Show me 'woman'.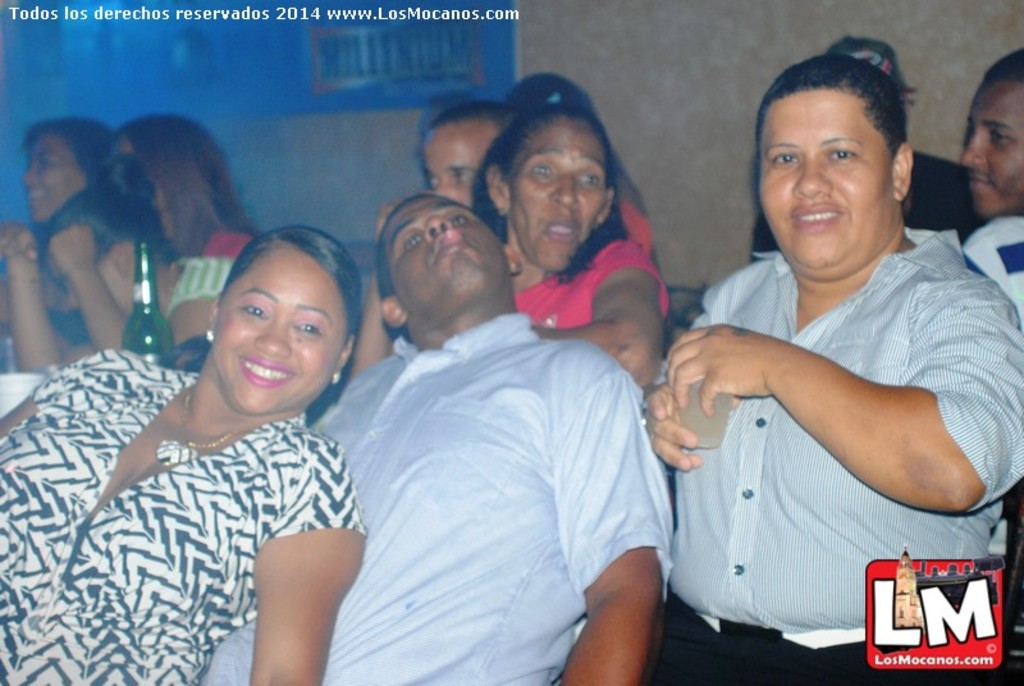
'woman' is here: left=20, top=210, right=406, bottom=676.
